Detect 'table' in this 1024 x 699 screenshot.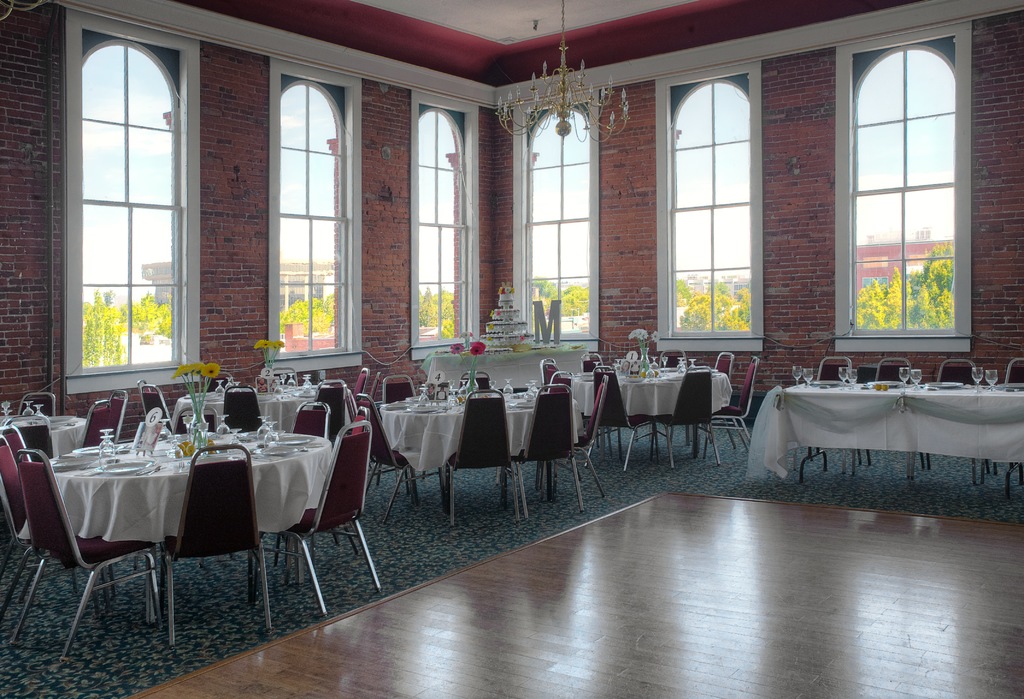
Detection: x1=172 y1=380 x2=320 y2=434.
